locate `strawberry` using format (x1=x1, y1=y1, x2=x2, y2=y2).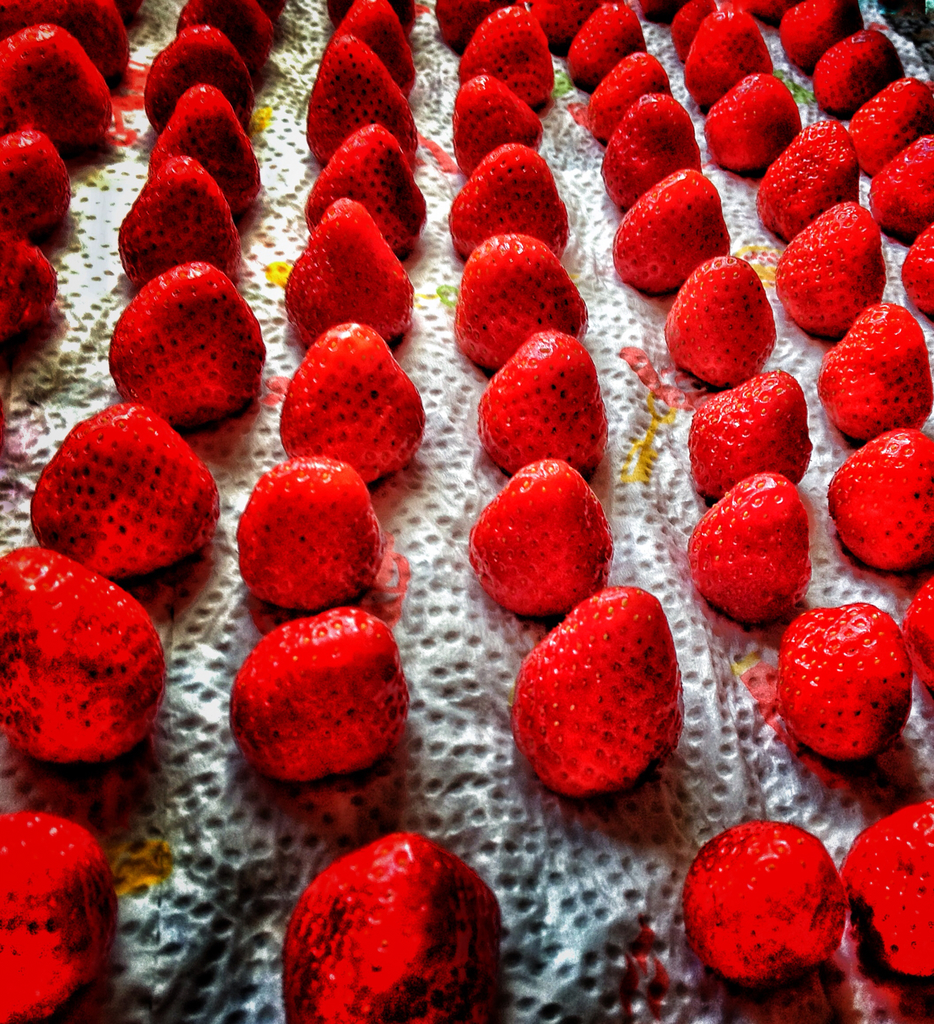
(x1=464, y1=7, x2=557, y2=107).
